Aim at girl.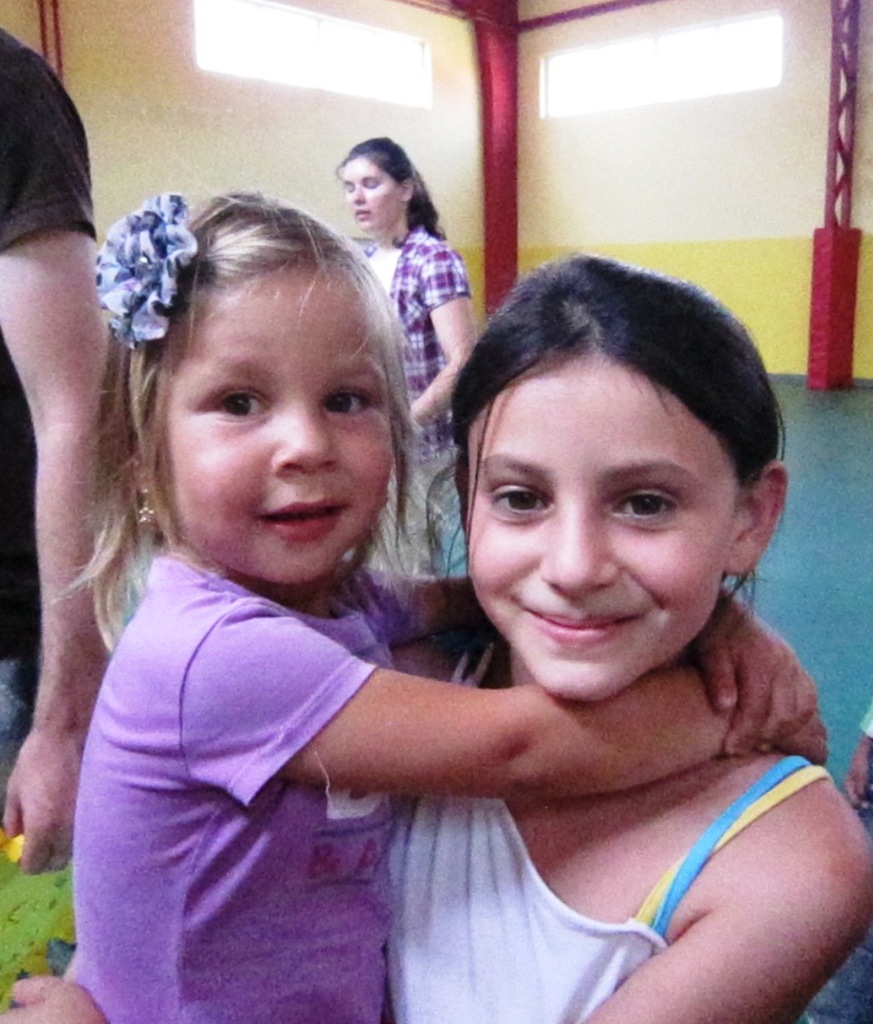
Aimed at (left=0, top=238, right=872, bottom=1023).
